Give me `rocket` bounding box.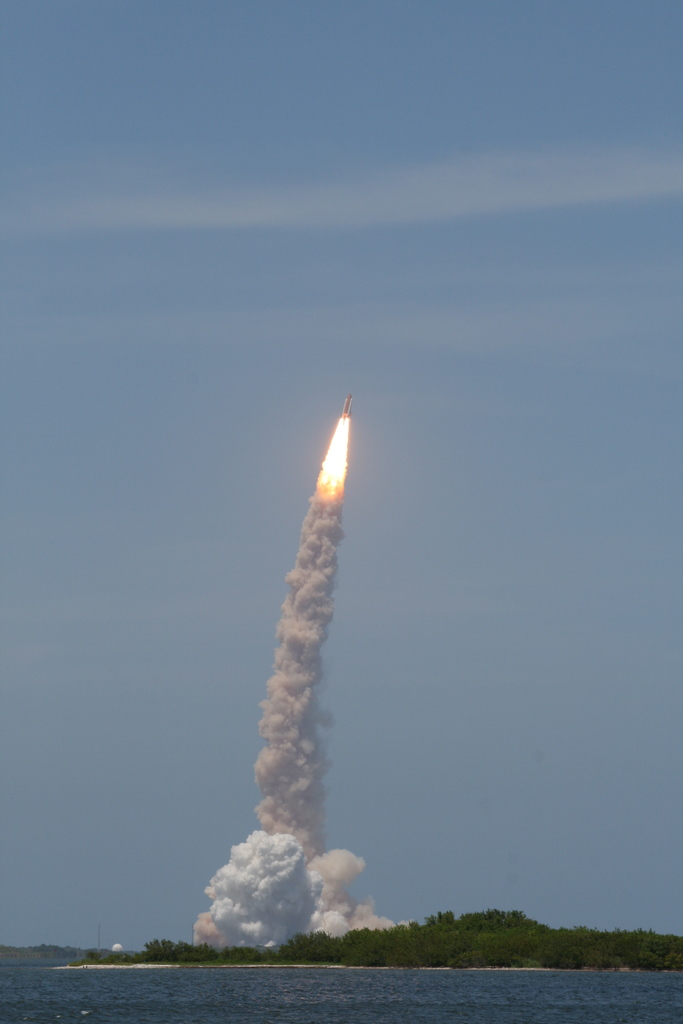
detection(337, 394, 351, 422).
